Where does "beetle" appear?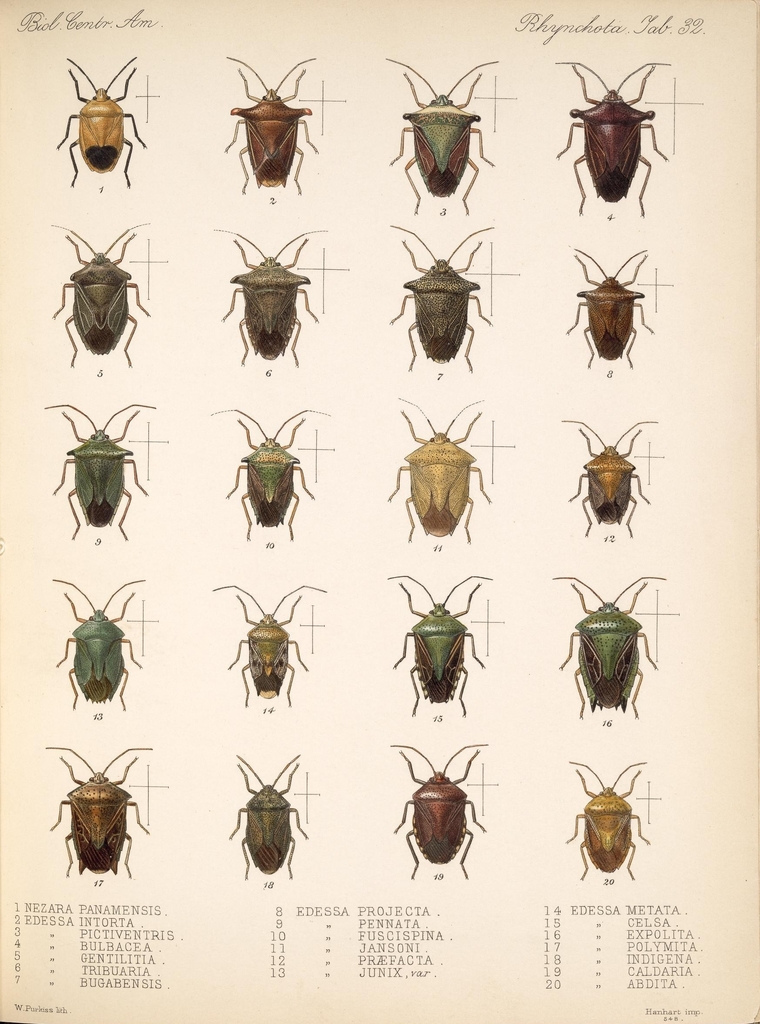
Appears at <box>558,580,667,720</box>.
